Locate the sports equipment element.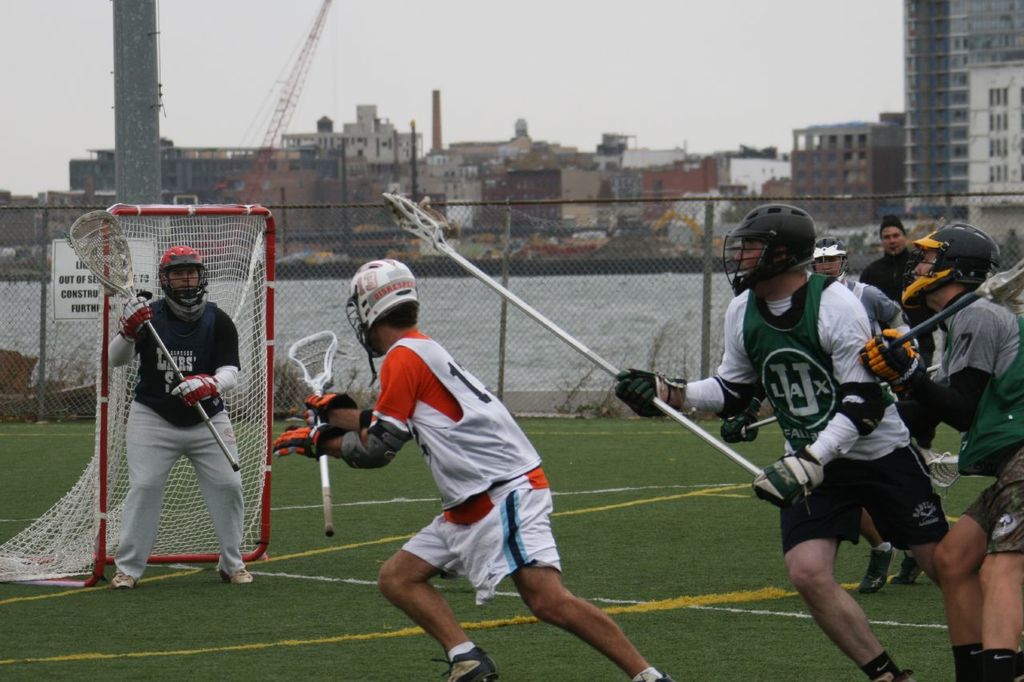
Element bbox: (x1=862, y1=328, x2=924, y2=394).
